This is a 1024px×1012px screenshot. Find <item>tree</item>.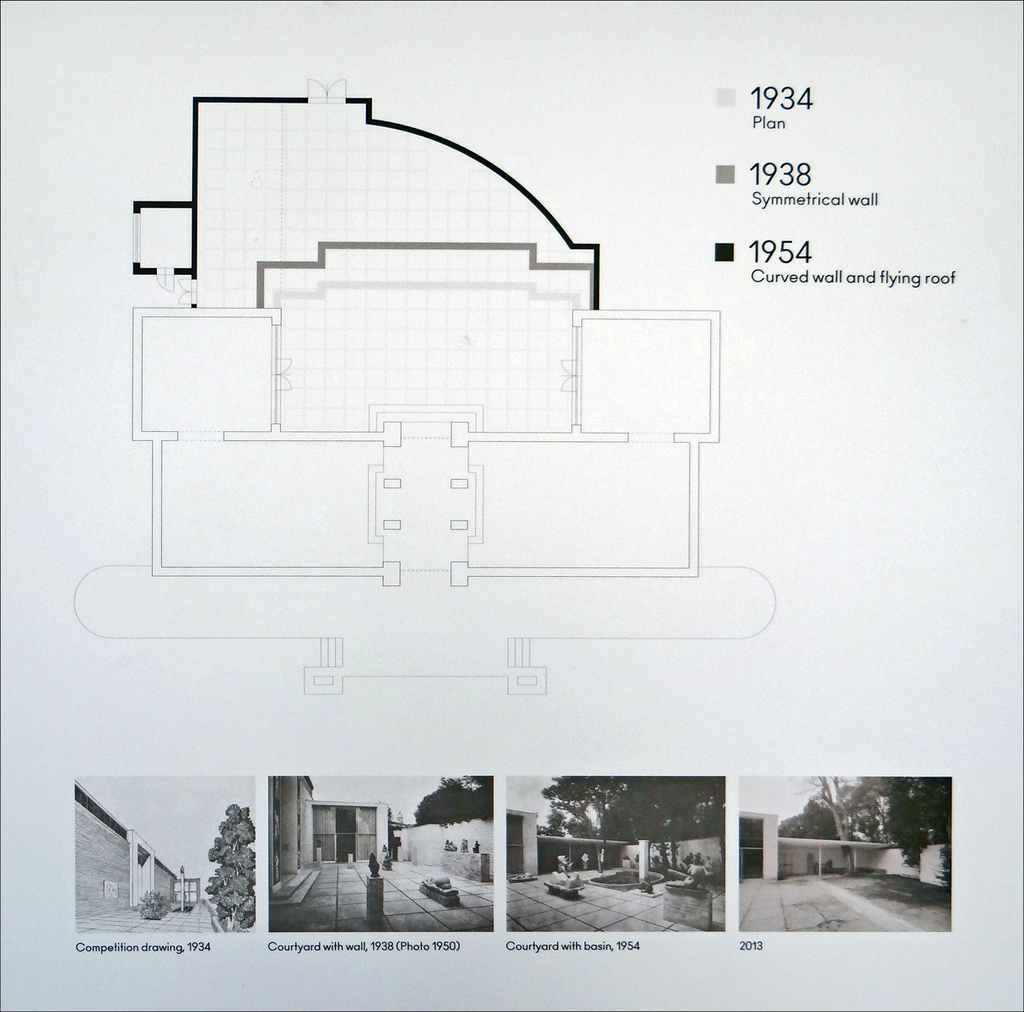
Bounding box: box=[408, 768, 494, 824].
